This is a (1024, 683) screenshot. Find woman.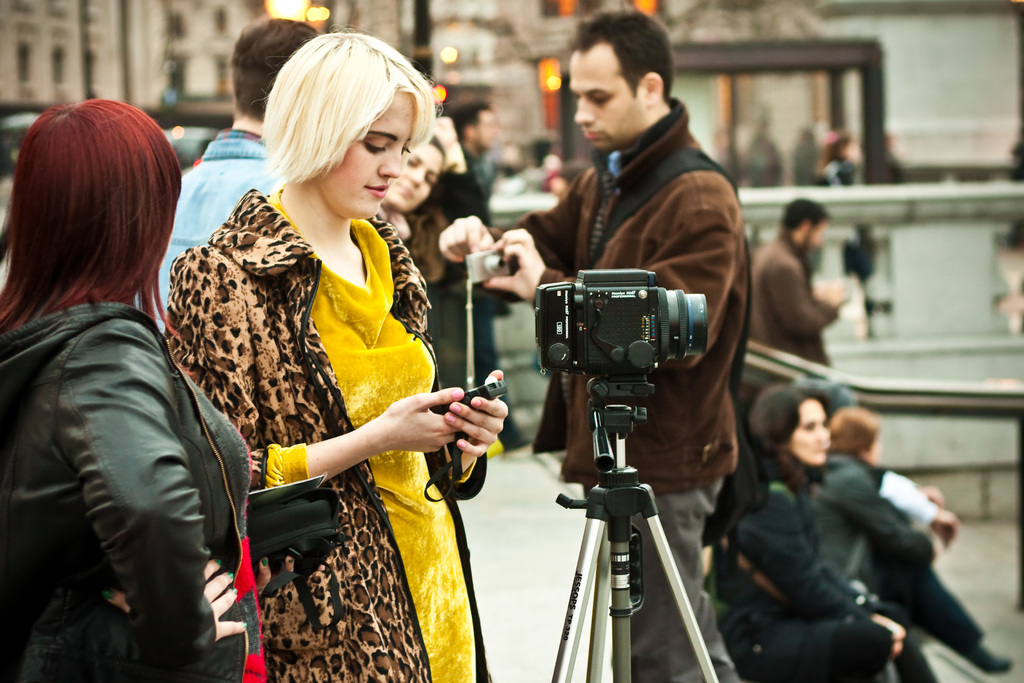
Bounding box: pyautogui.locateOnScreen(712, 383, 936, 682).
